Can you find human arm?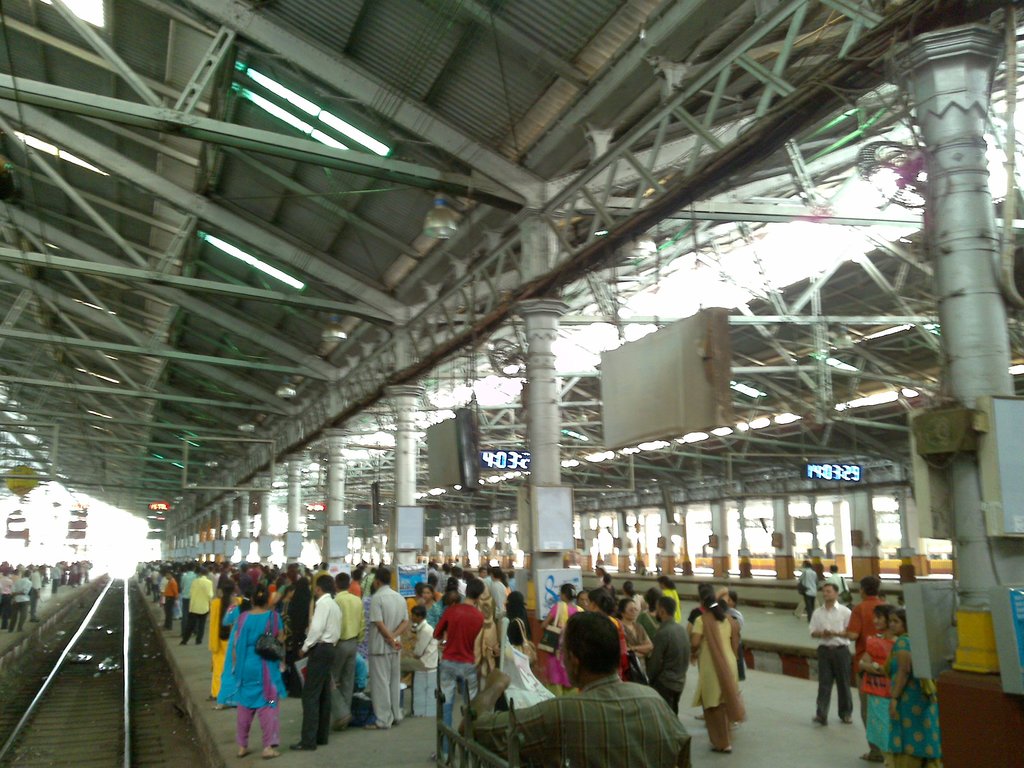
Yes, bounding box: {"left": 862, "top": 661, "right": 874, "bottom": 666}.
